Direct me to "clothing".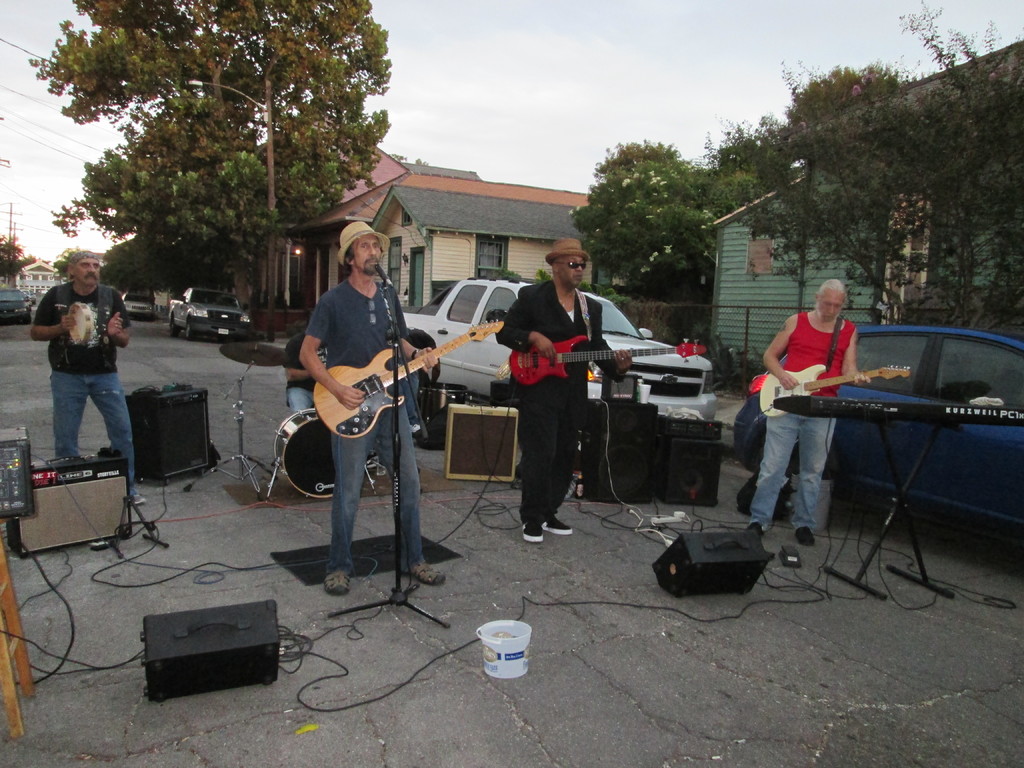
Direction: box=[750, 317, 856, 531].
